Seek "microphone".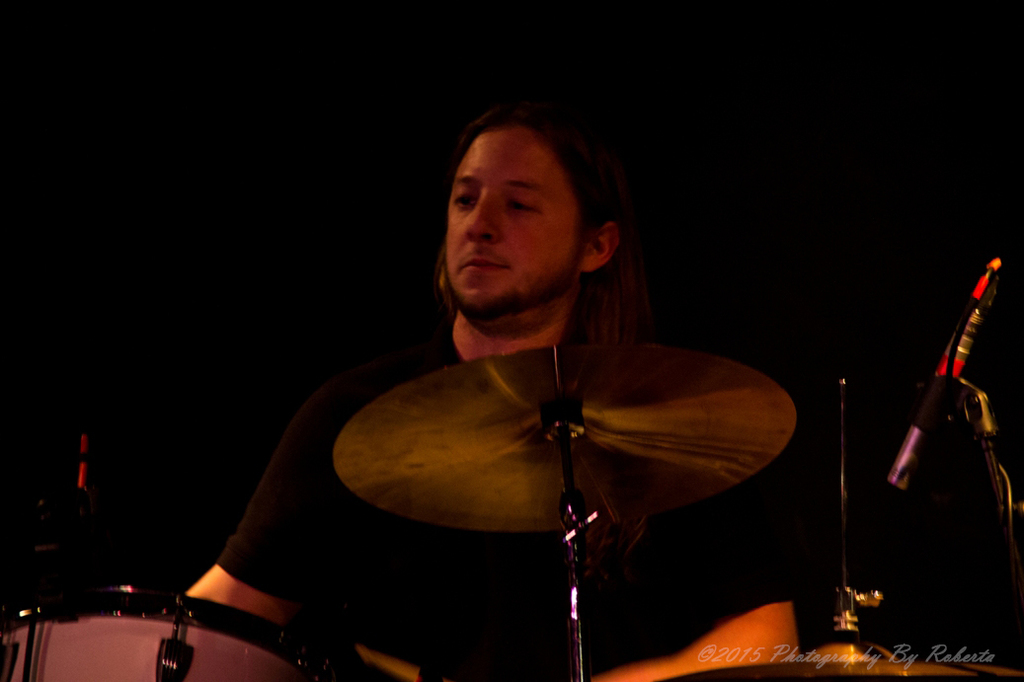
left=887, top=274, right=999, bottom=493.
